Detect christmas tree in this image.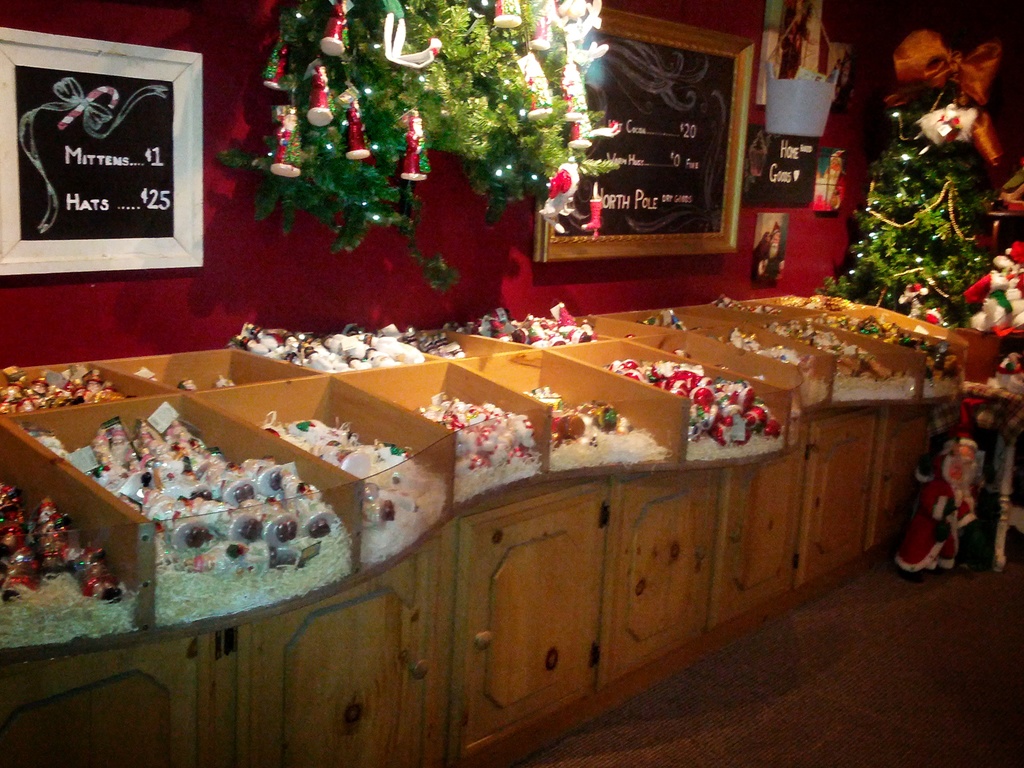
Detection: 216,0,624,294.
